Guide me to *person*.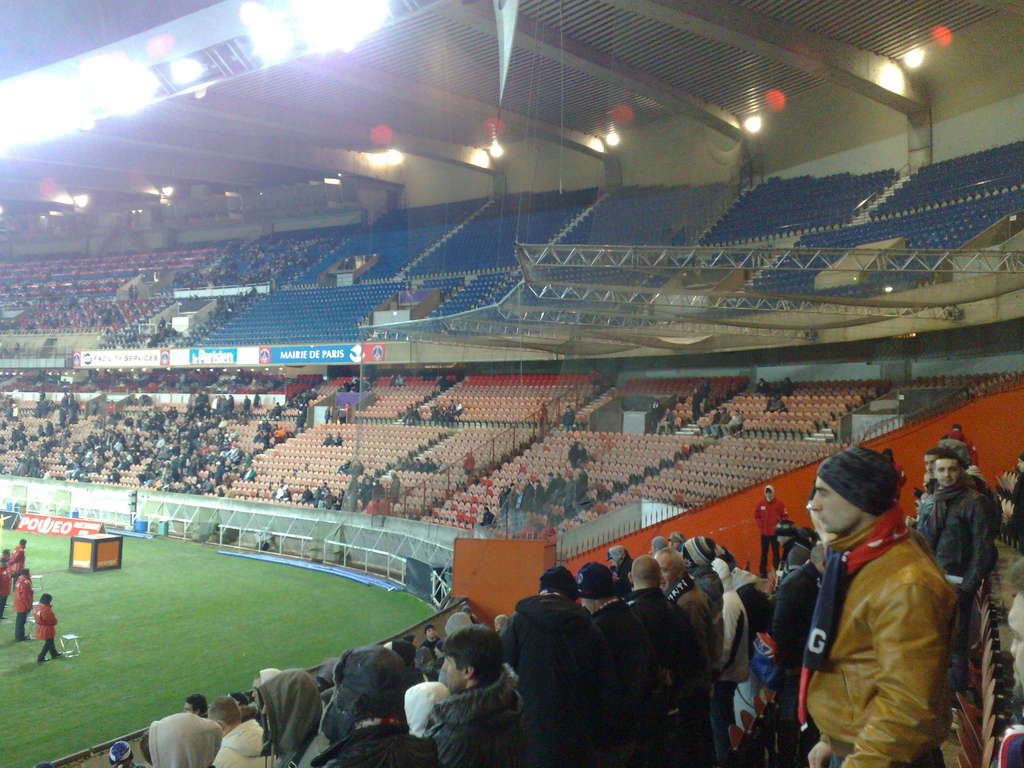
Guidance: box=[0, 546, 11, 558].
